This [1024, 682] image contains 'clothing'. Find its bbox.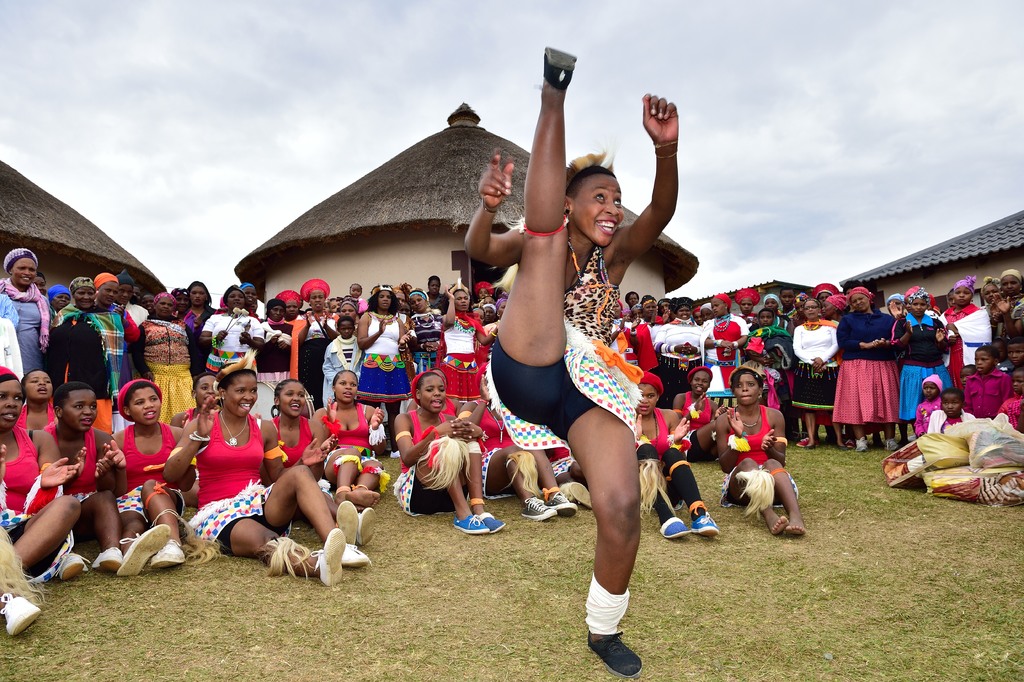
select_region(872, 313, 904, 422).
